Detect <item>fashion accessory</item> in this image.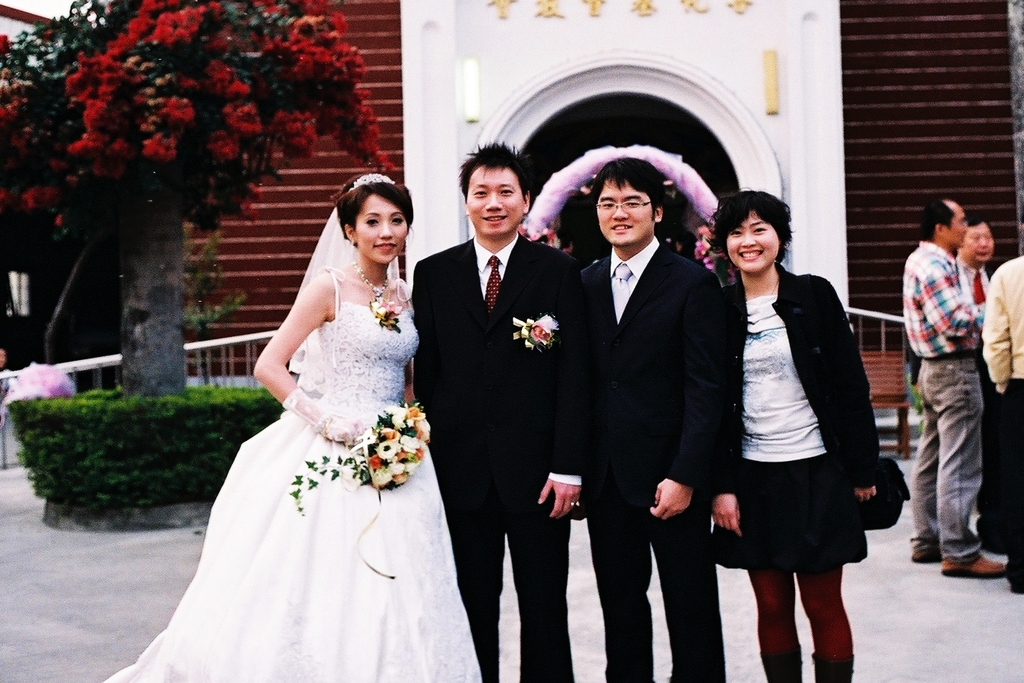
Detection: l=568, t=500, r=572, b=509.
